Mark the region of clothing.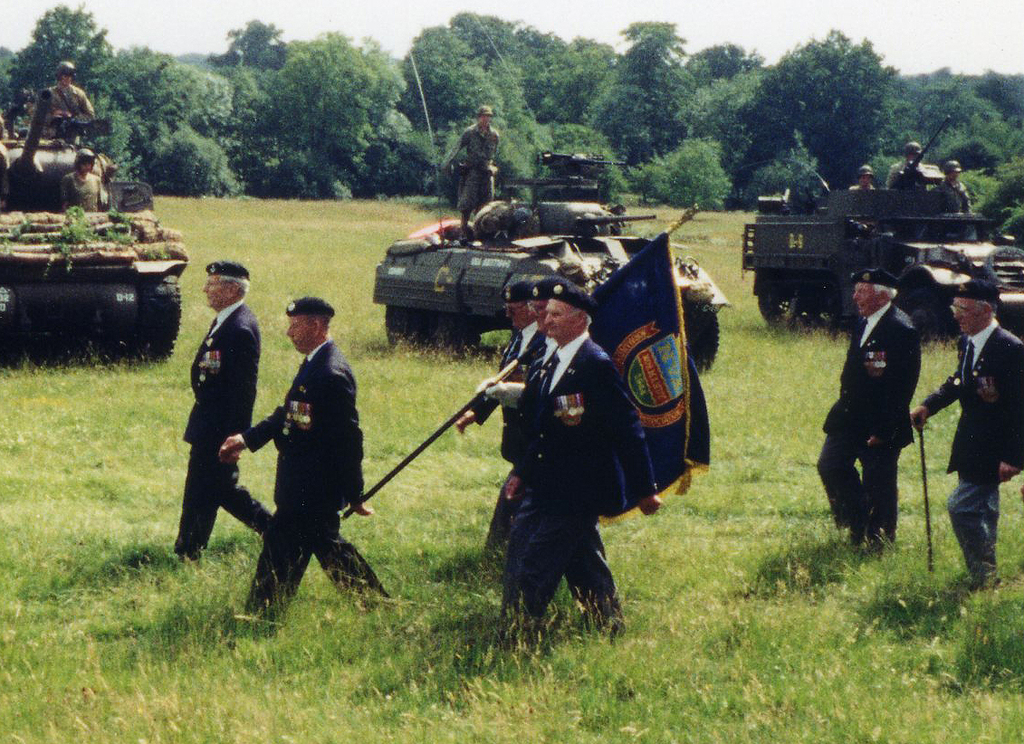
Region: left=936, top=176, right=973, bottom=211.
